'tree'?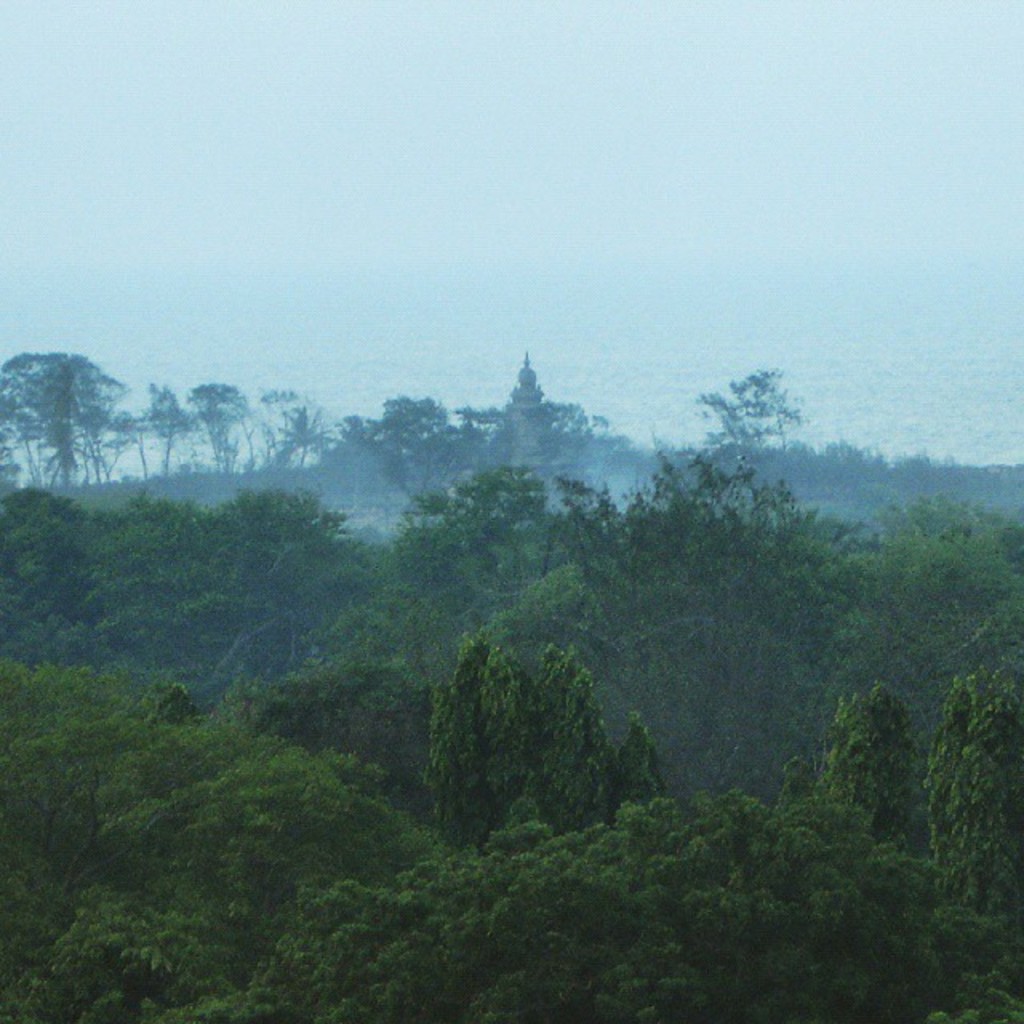
l=411, t=613, r=666, b=846
